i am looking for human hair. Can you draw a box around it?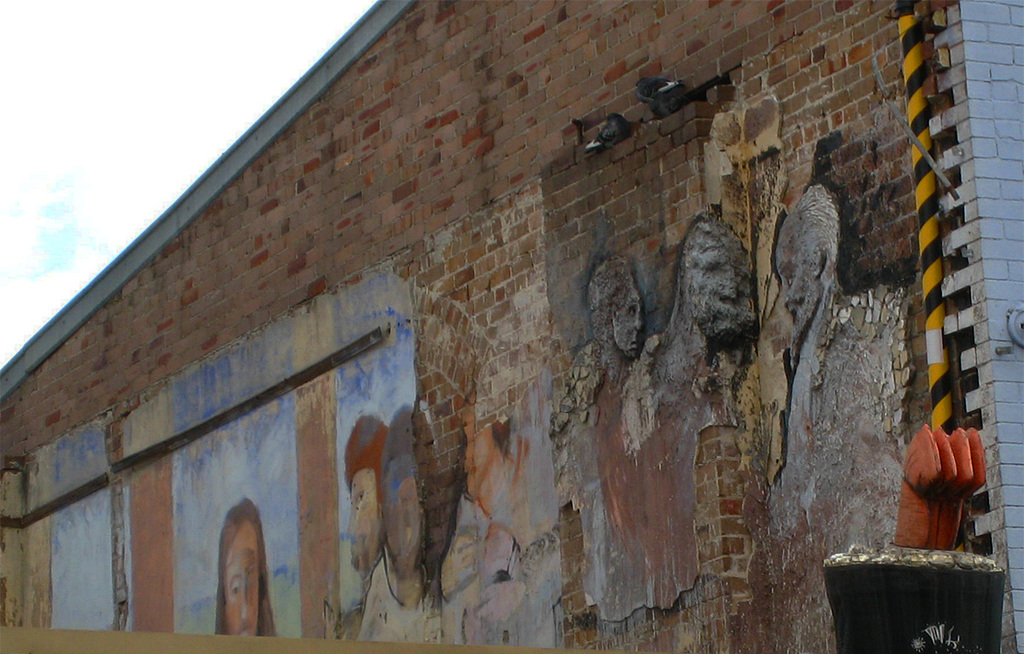
Sure, the bounding box is bbox=[212, 498, 276, 636].
